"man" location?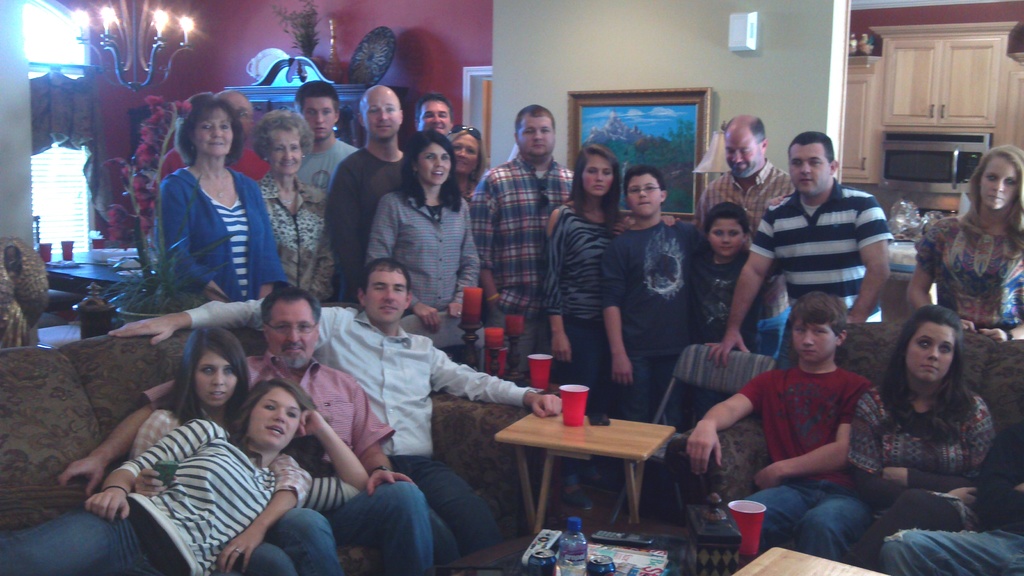
x1=291, y1=82, x2=360, y2=208
